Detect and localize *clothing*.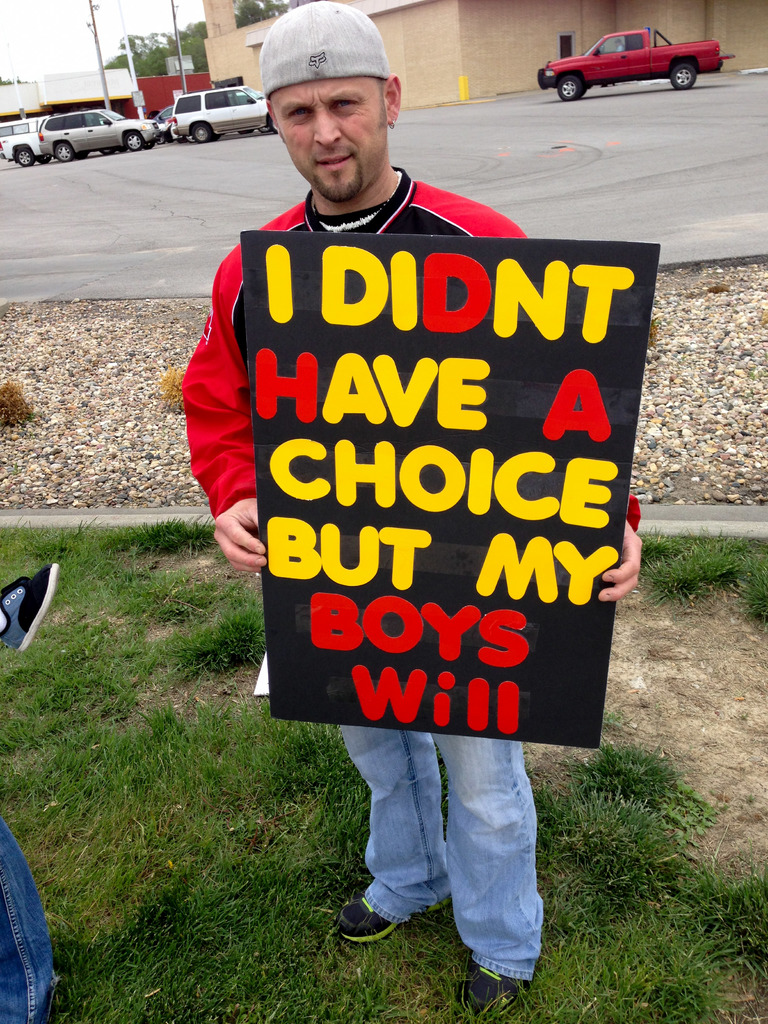
Localized at bbox=[181, 165, 648, 975].
